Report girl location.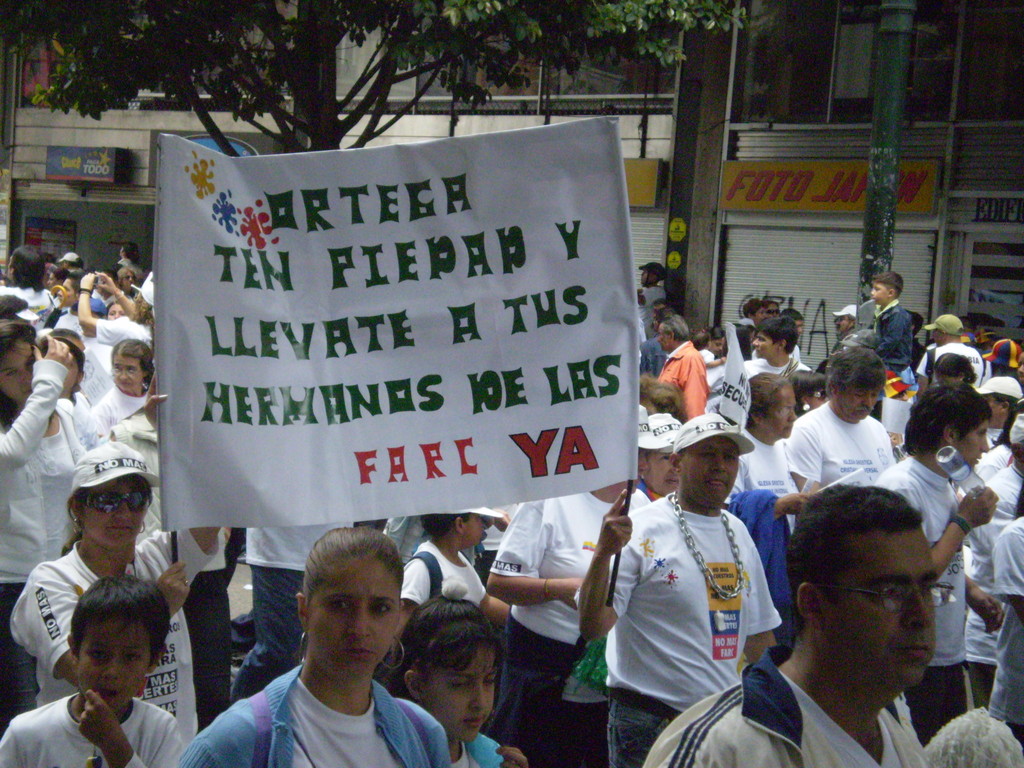
Report: [x1=380, y1=579, x2=527, y2=767].
